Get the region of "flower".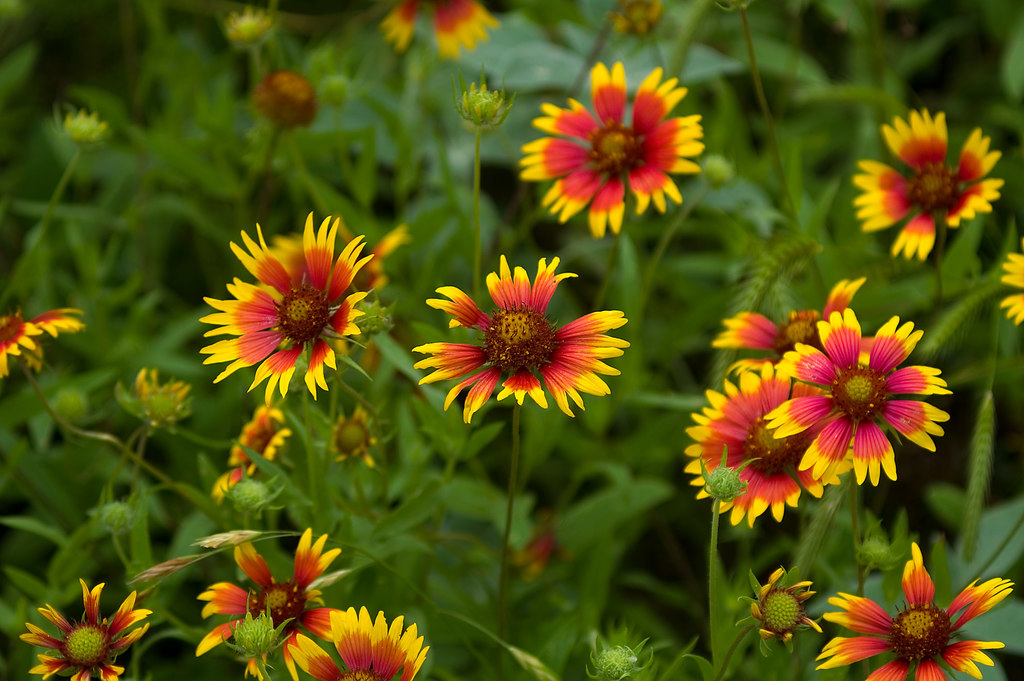
207, 398, 296, 494.
